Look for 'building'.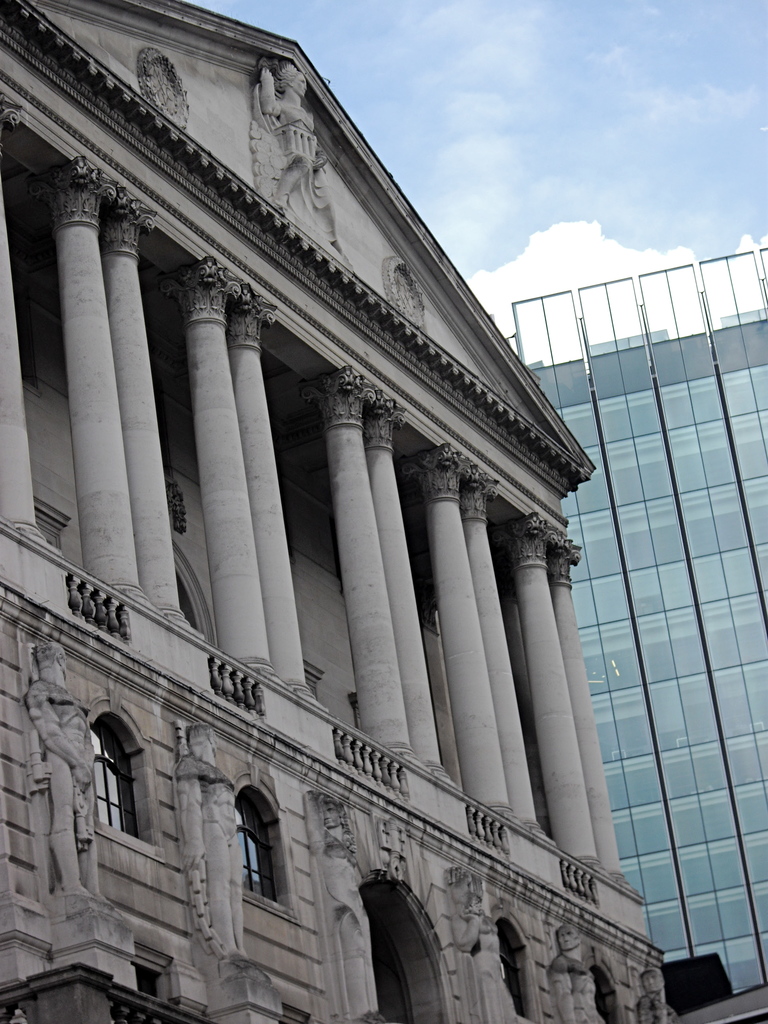
Found: pyautogui.locateOnScreen(510, 246, 767, 1023).
